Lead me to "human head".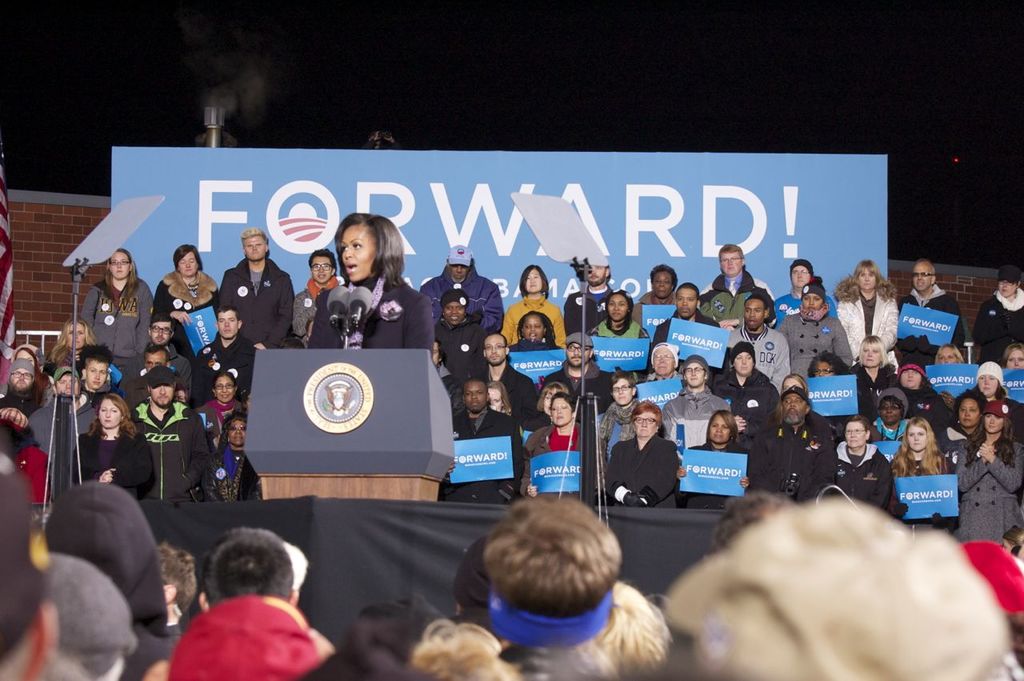
Lead to <box>145,367,171,406</box>.
